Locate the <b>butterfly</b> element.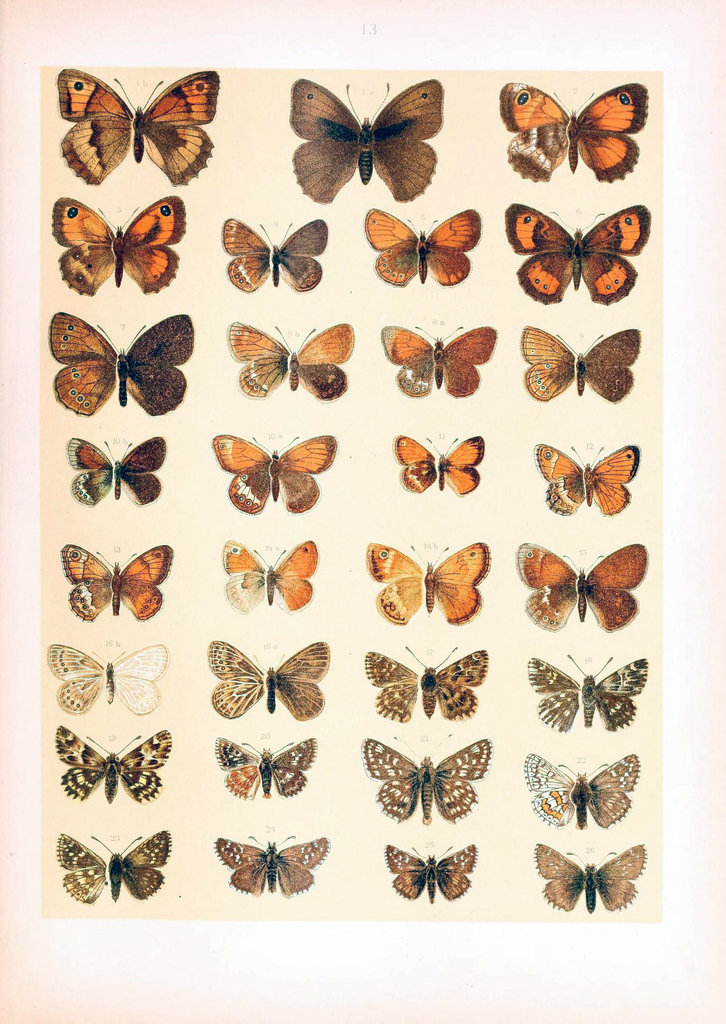
Element bbox: select_region(44, 643, 175, 721).
